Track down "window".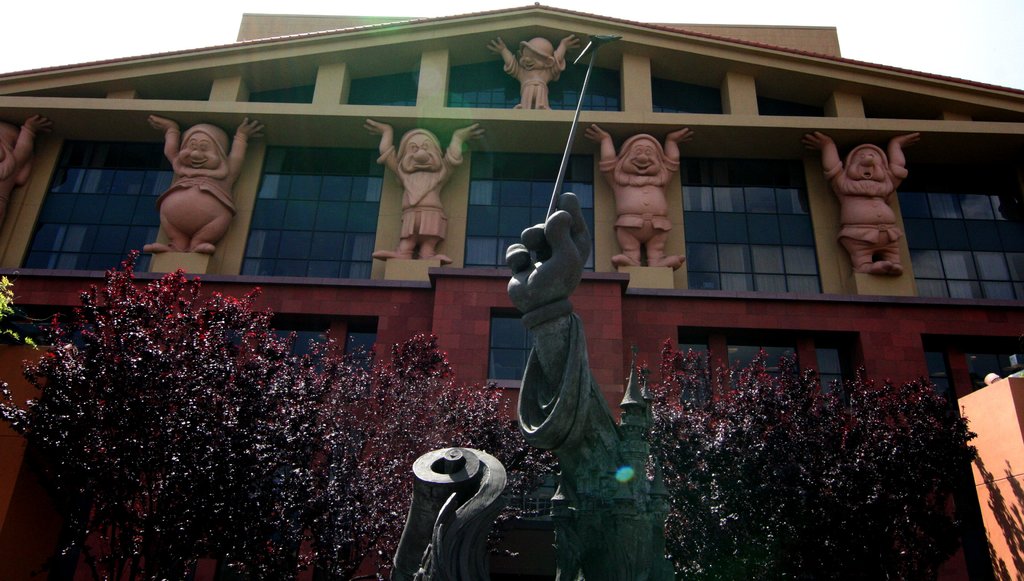
Tracked to 0/301/130/580.
